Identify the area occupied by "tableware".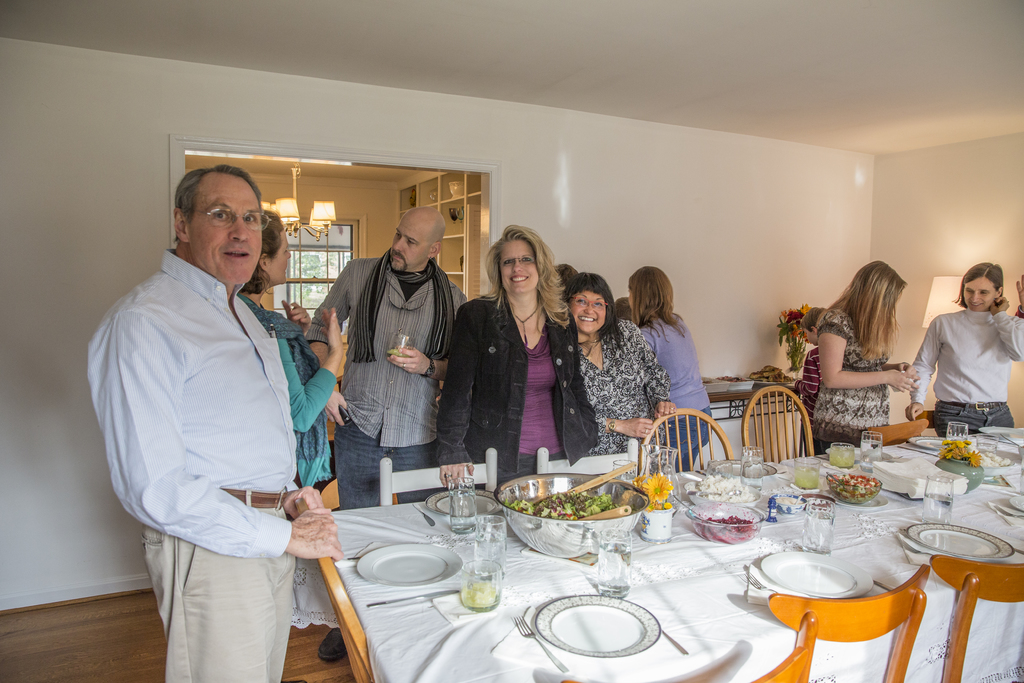
Area: (639, 441, 683, 518).
